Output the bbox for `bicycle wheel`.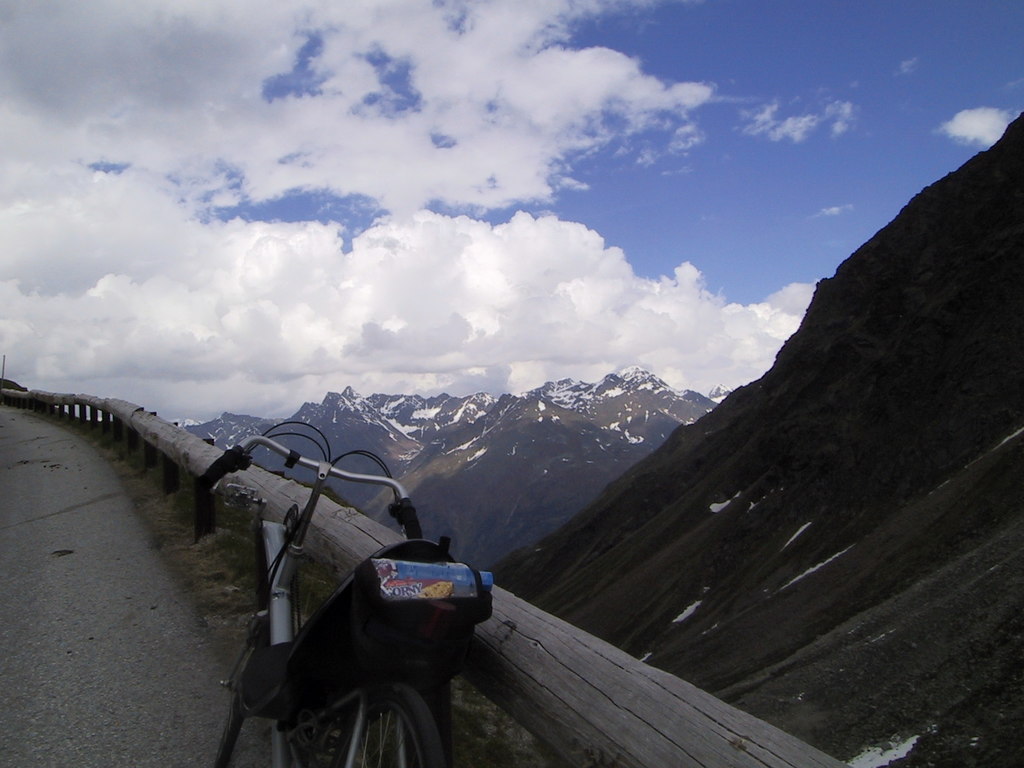
(left=336, top=689, right=444, bottom=767).
